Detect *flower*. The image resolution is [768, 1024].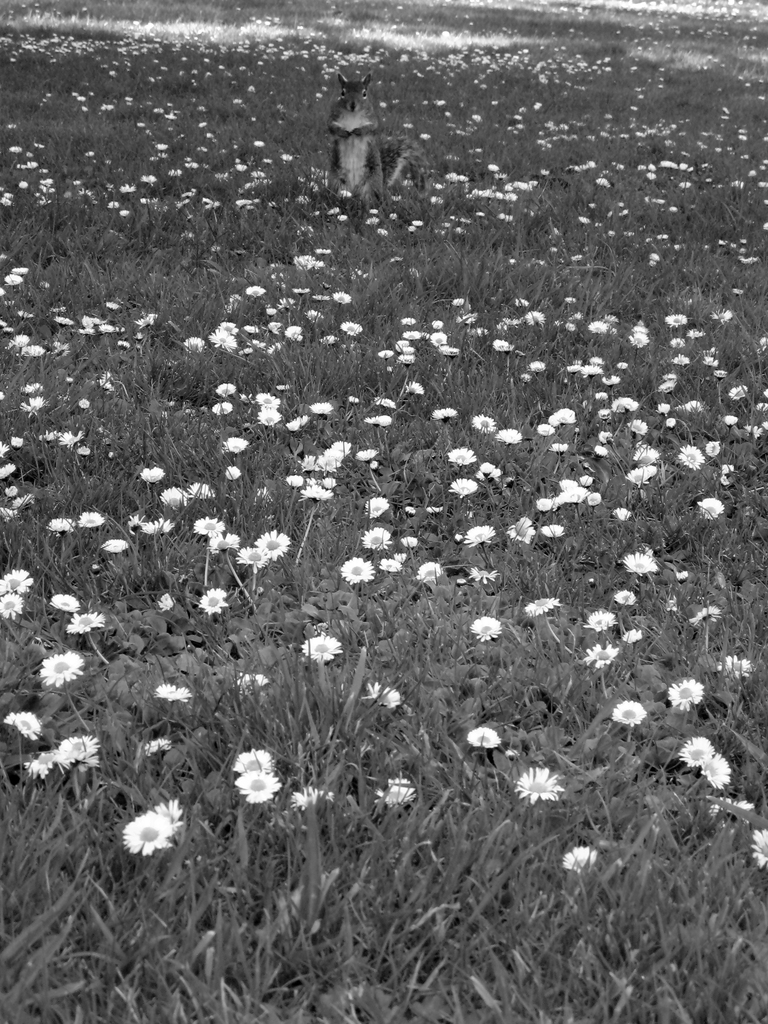
{"left": 518, "top": 765, "right": 564, "bottom": 808}.
